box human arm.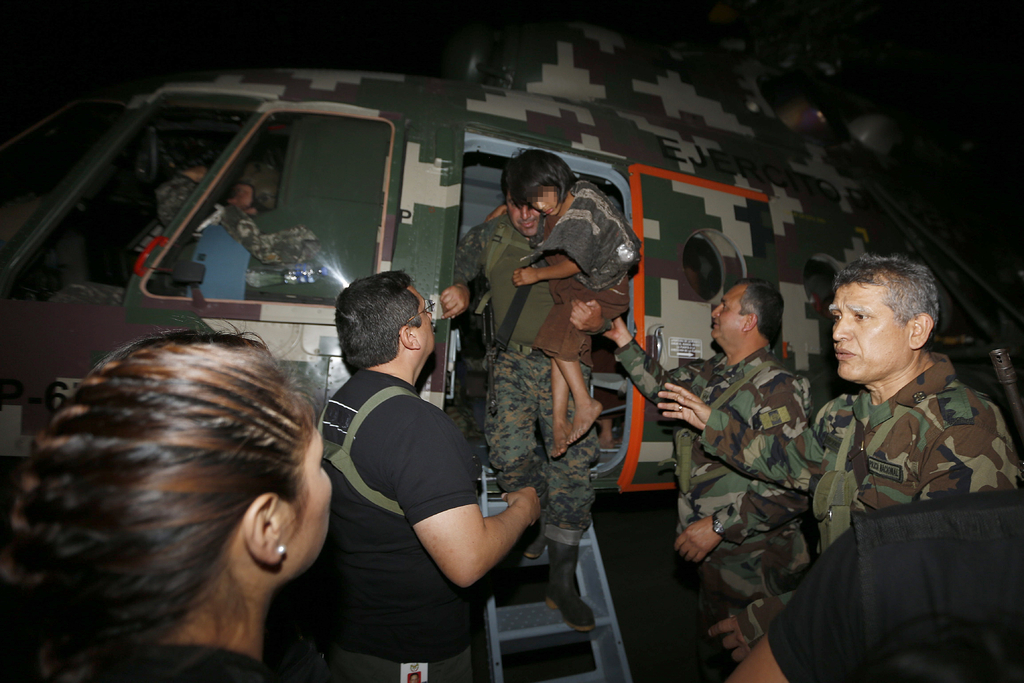
<box>438,220,491,320</box>.
